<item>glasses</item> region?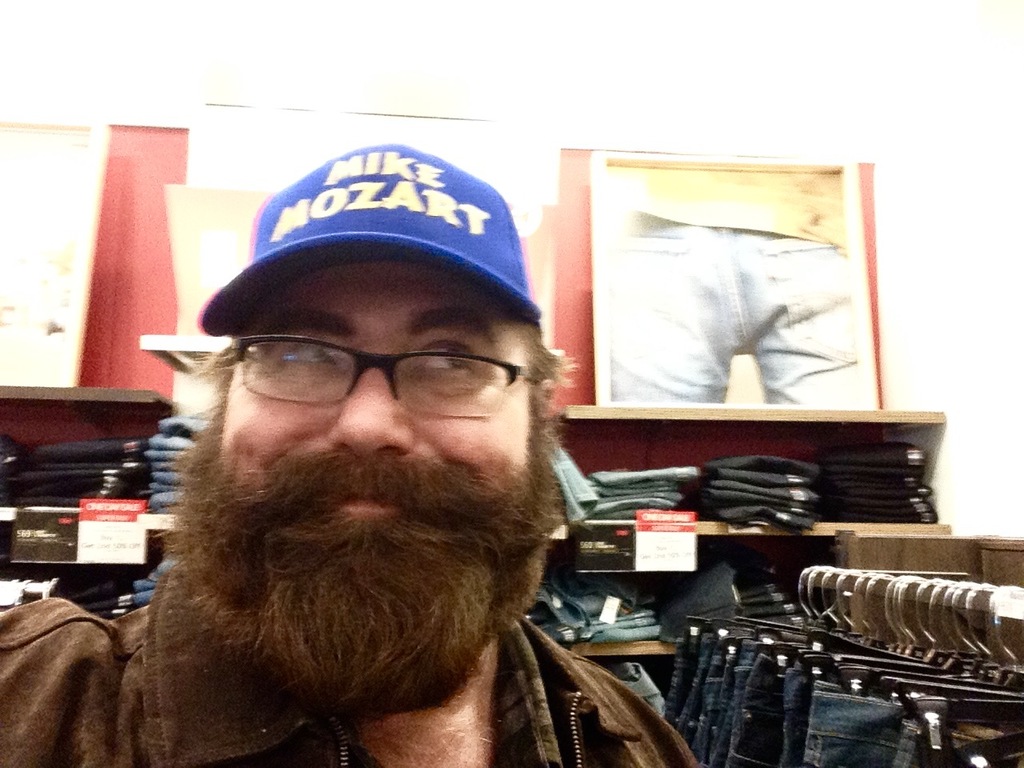
box=[162, 328, 539, 424]
